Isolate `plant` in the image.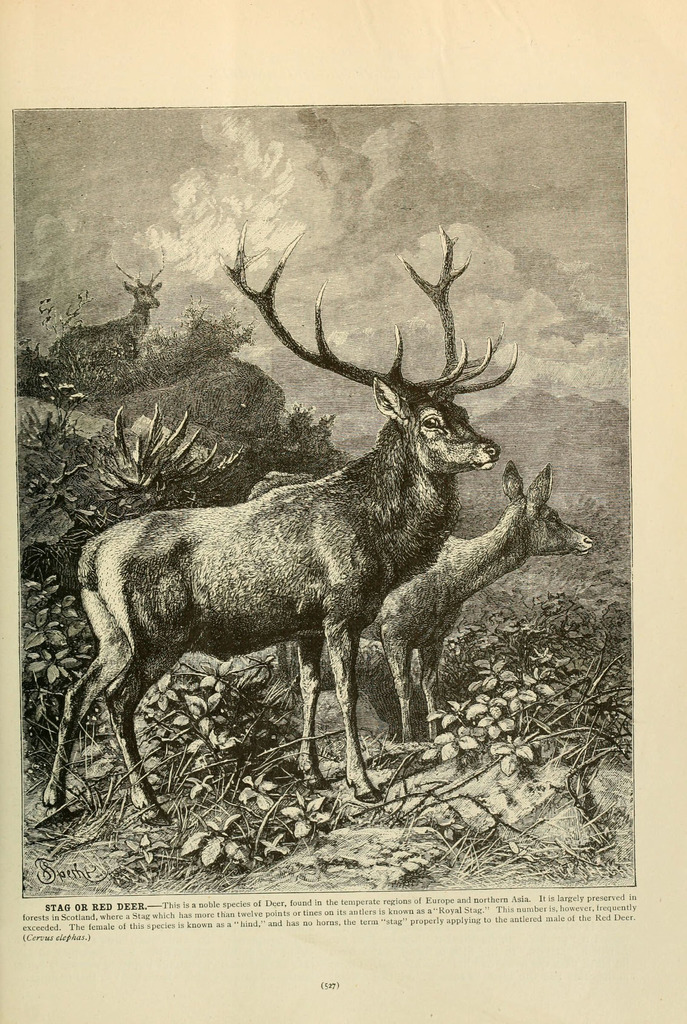
Isolated region: BBox(308, 415, 332, 453).
